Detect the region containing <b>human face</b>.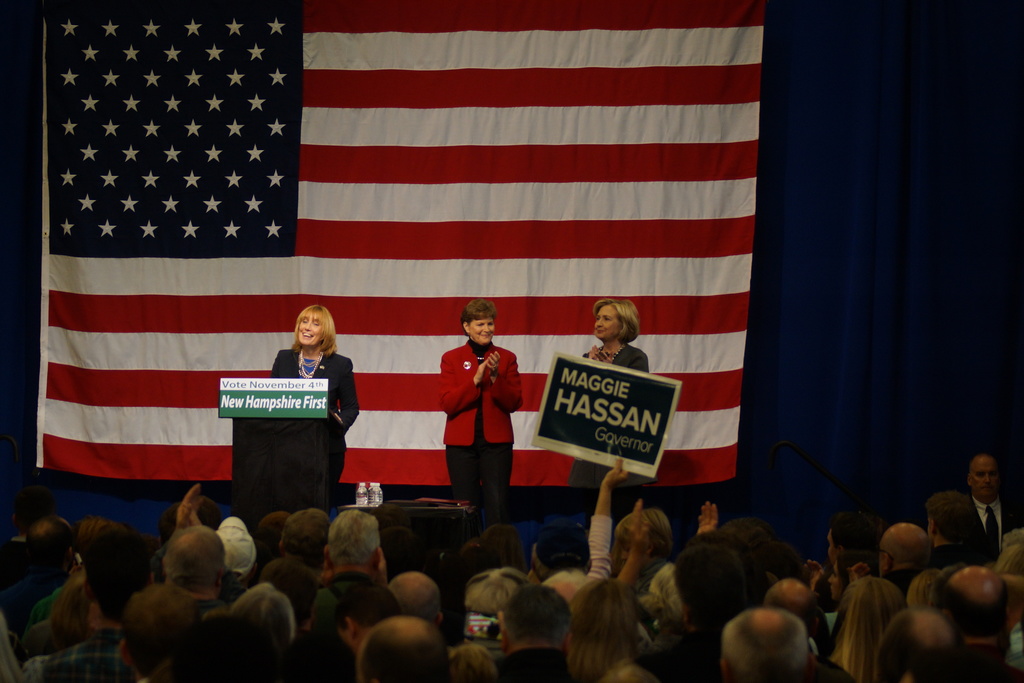
l=595, t=304, r=621, b=340.
